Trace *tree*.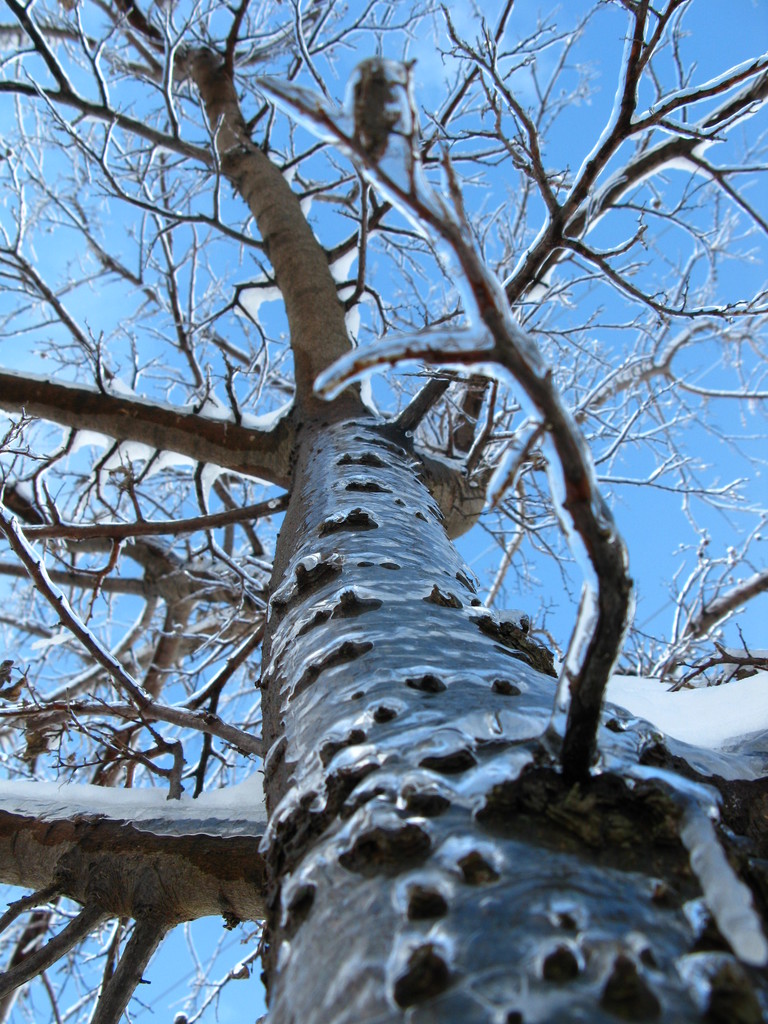
Traced to locate(0, 0, 767, 1023).
